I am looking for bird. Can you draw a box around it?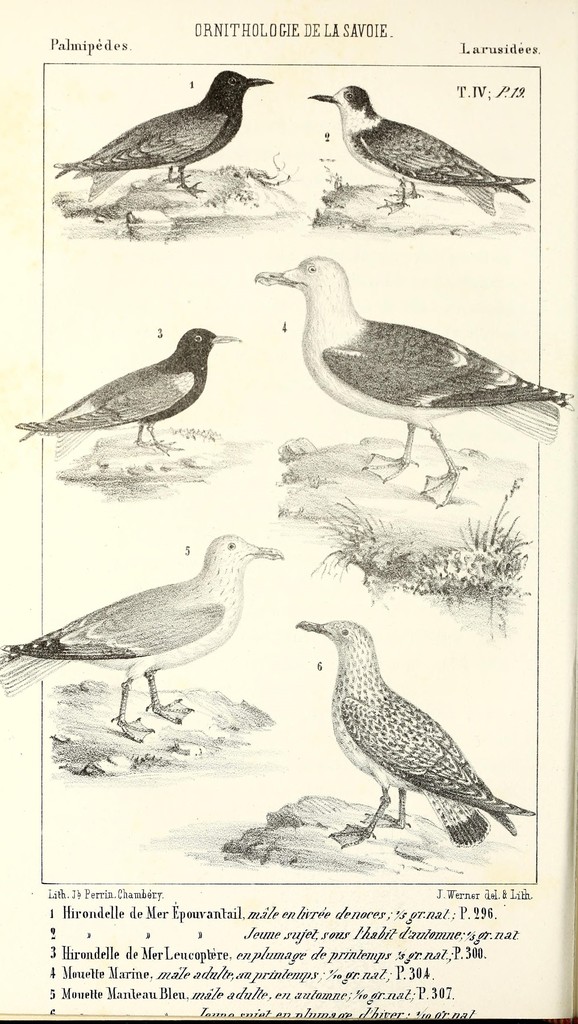
Sure, the bounding box is <box>258,252,577,509</box>.
